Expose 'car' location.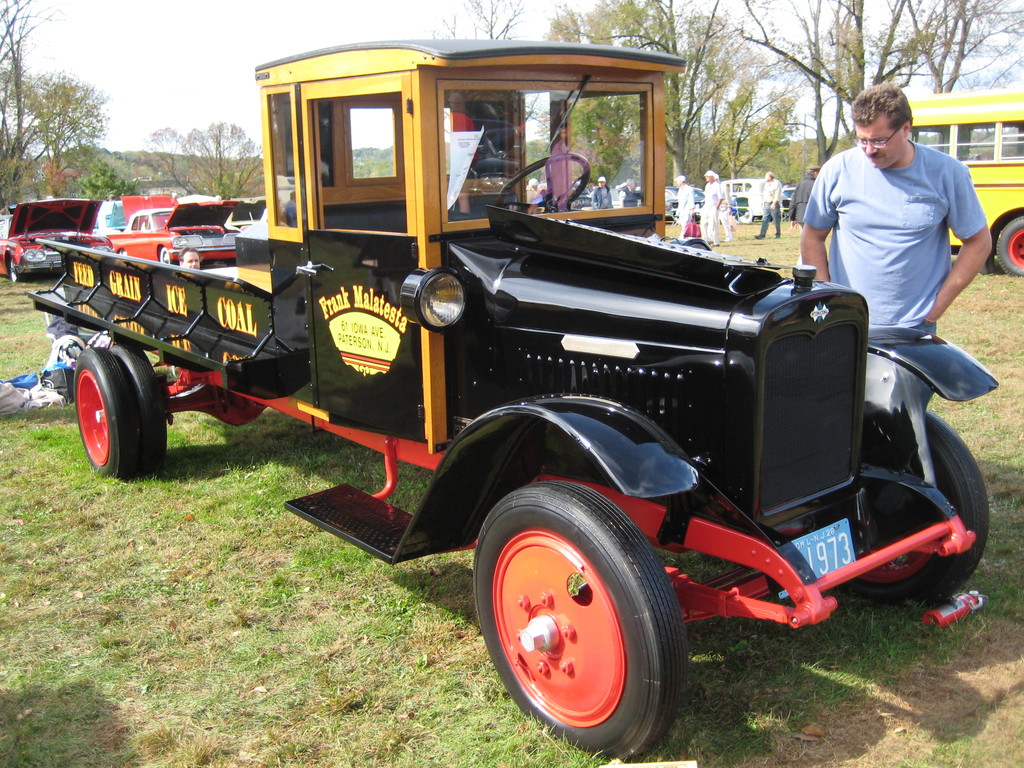
Exposed at region(93, 199, 240, 271).
